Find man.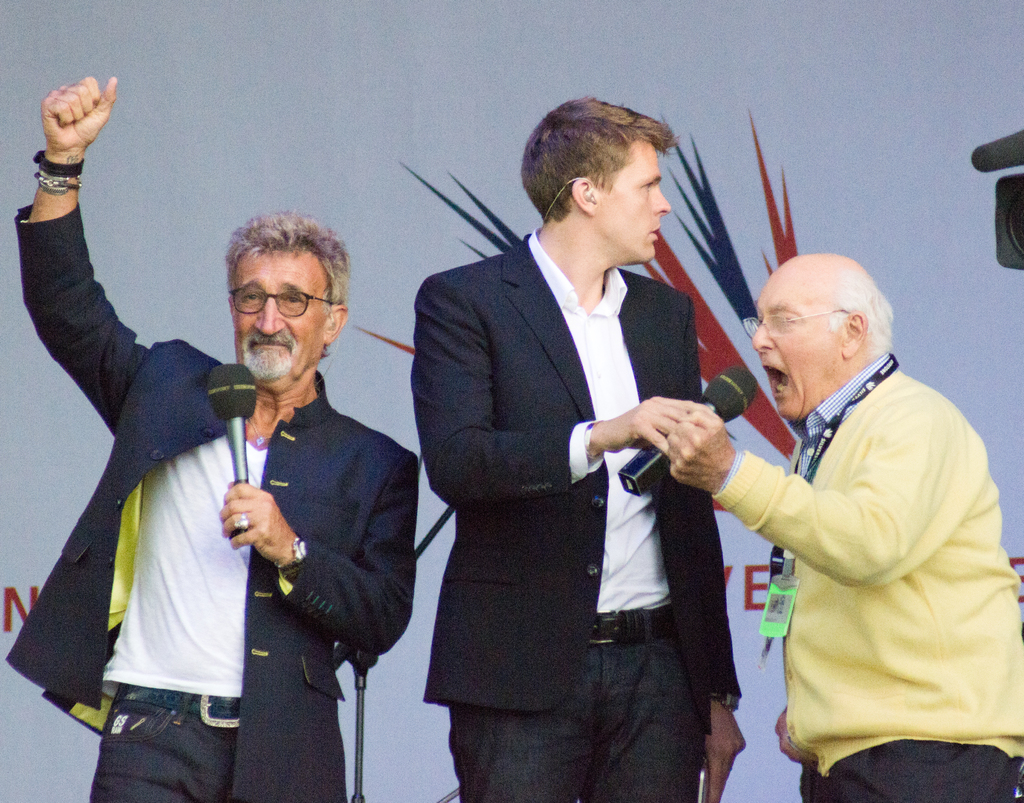
bbox=(404, 111, 769, 791).
